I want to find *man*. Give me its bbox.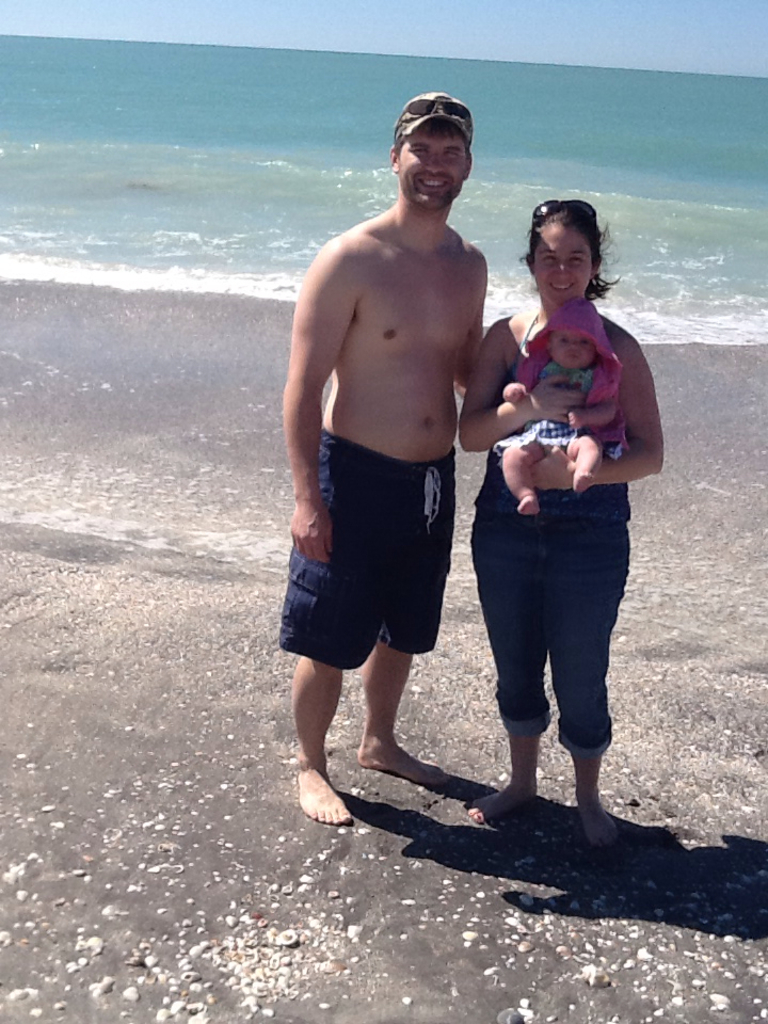
rect(283, 90, 537, 798).
